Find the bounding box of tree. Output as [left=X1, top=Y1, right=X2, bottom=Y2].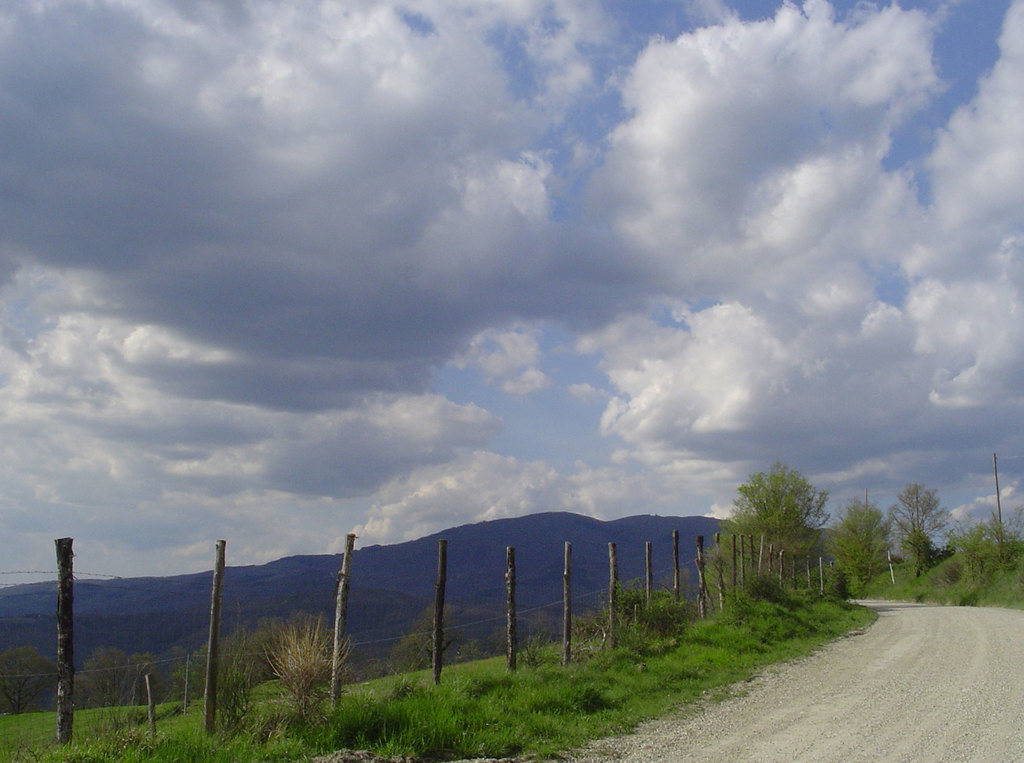
[left=887, top=479, right=951, bottom=582].
